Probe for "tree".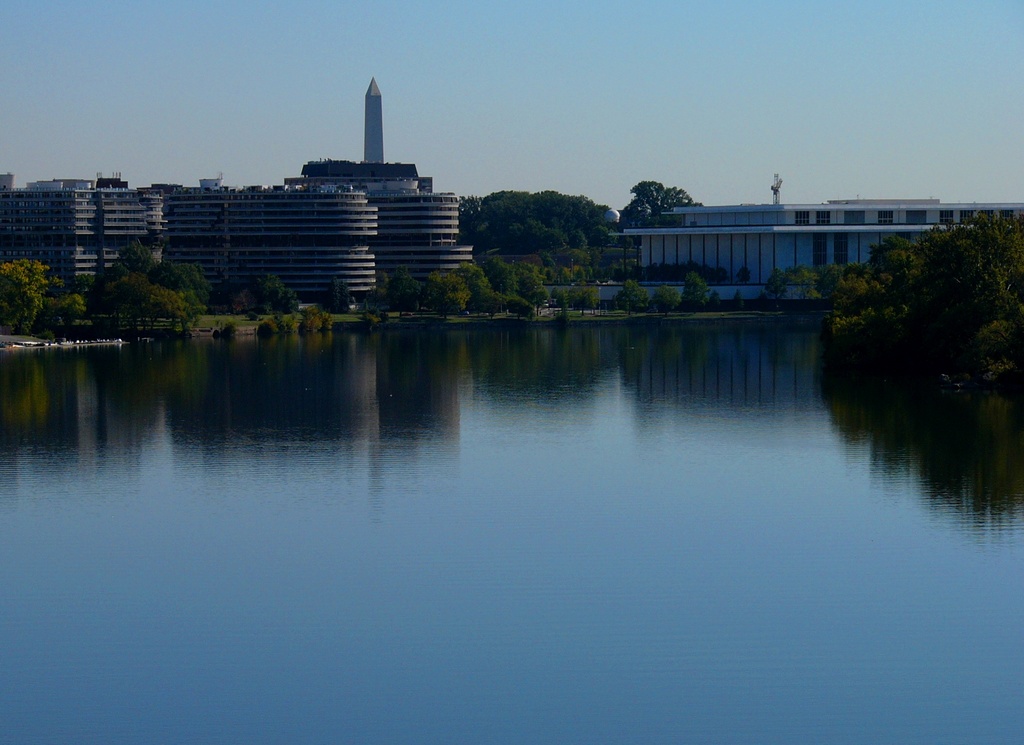
Probe result: 618, 180, 703, 233.
